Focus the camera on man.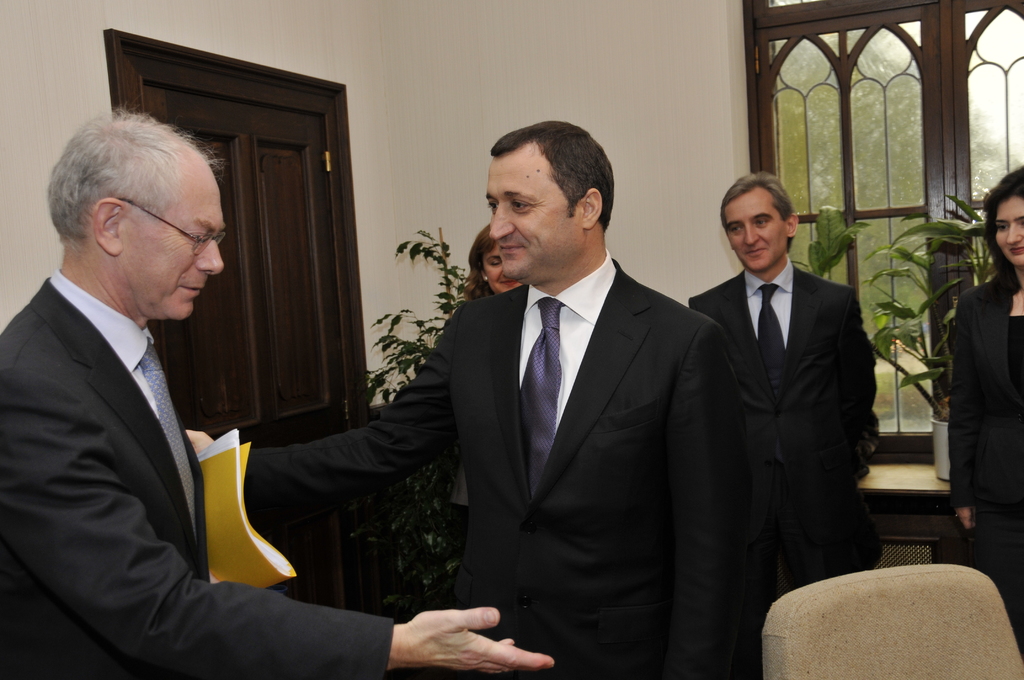
Focus region: 0:107:554:679.
